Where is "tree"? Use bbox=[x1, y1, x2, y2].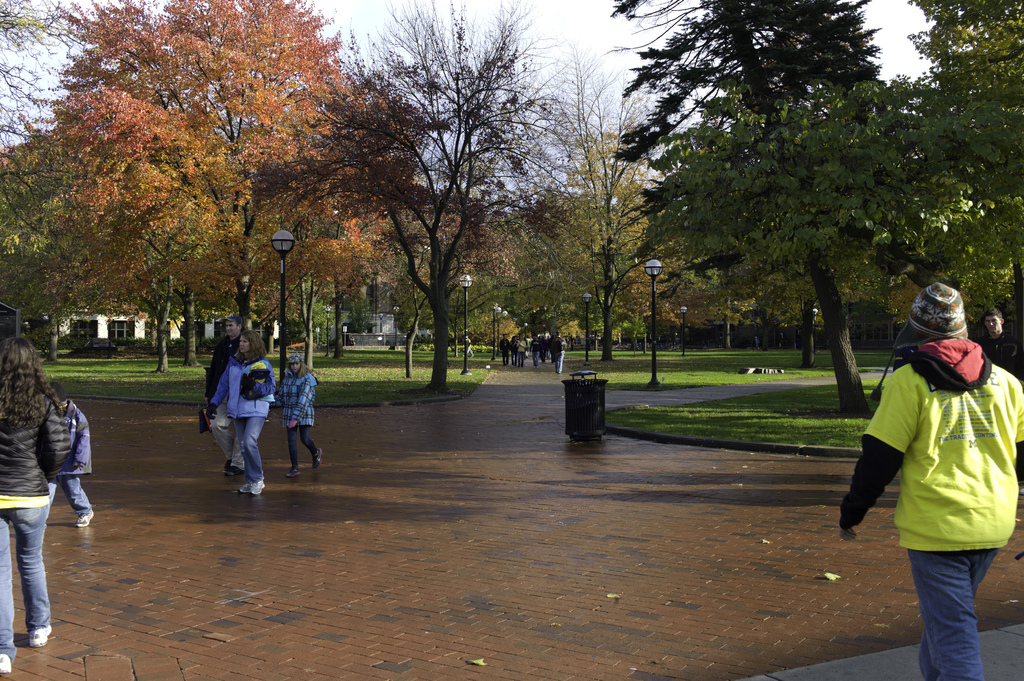
bbox=[623, 68, 1023, 462].
